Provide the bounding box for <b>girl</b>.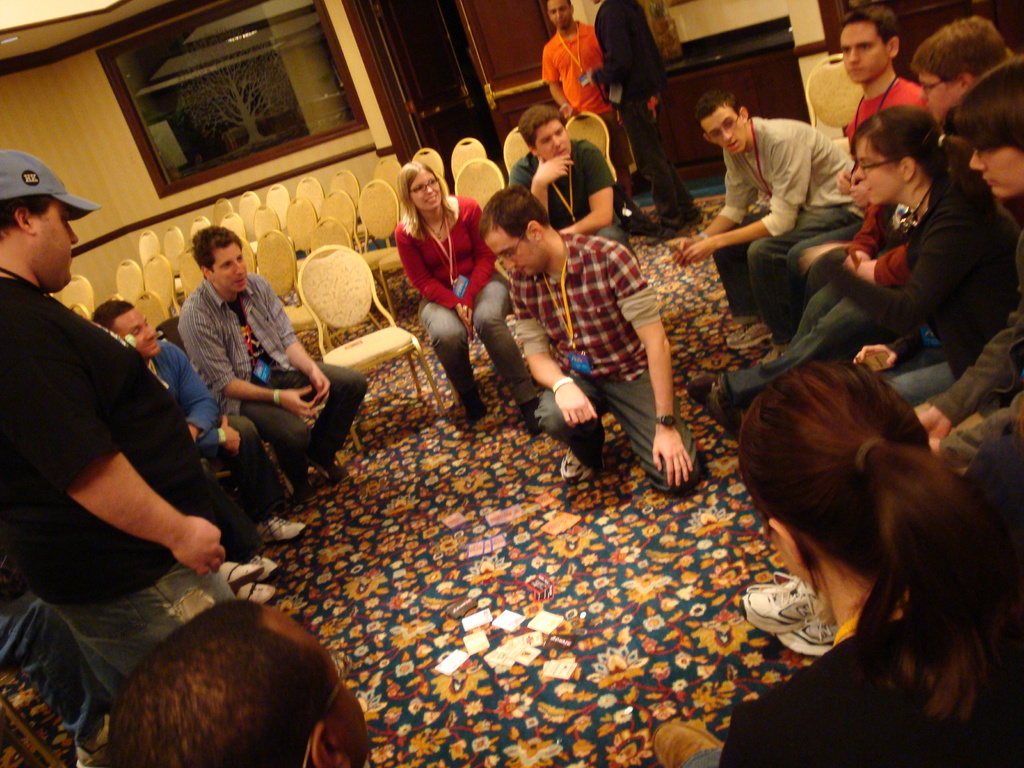
{"left": 392, "top": 158, "right": 544, "bottom": 438}.
